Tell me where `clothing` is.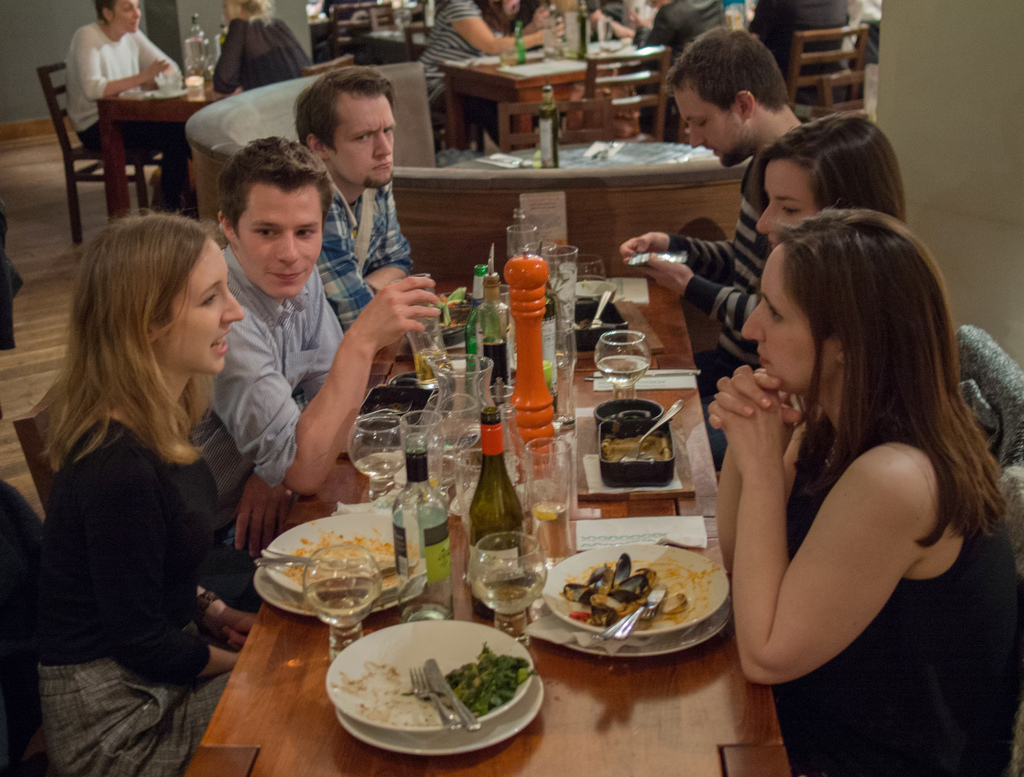
`clothing` is at x1=22, y1=309, x2=273, y2=742.
